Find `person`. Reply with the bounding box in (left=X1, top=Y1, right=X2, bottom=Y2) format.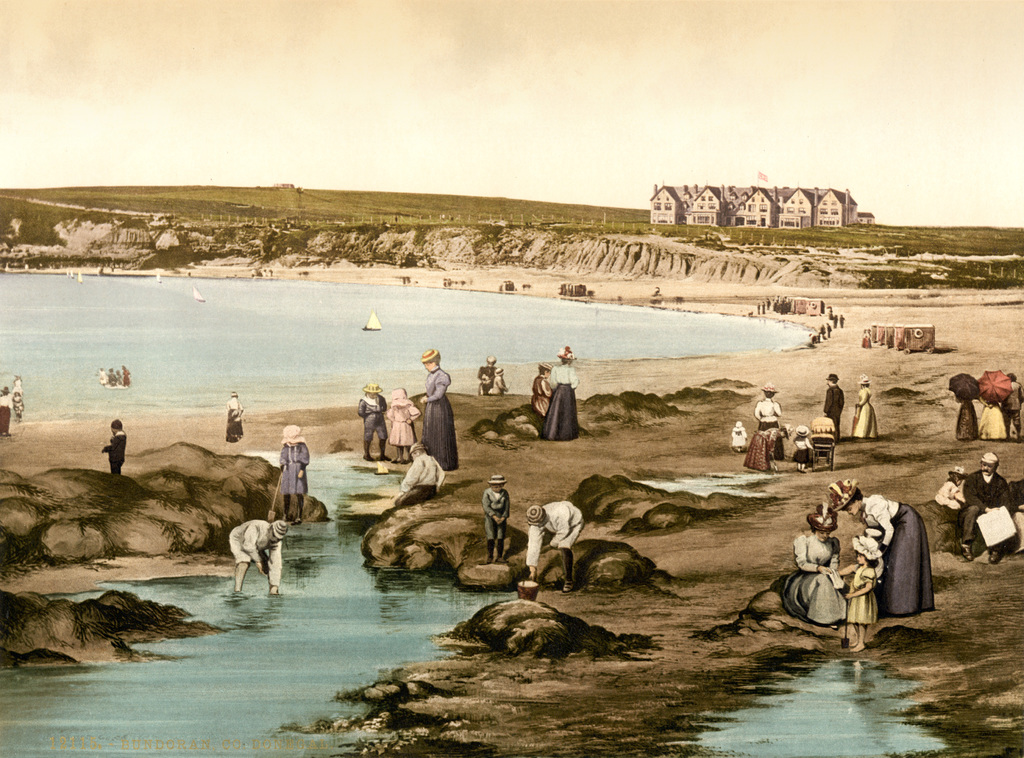
(left=228, top=514, right=281, bottom=595).
